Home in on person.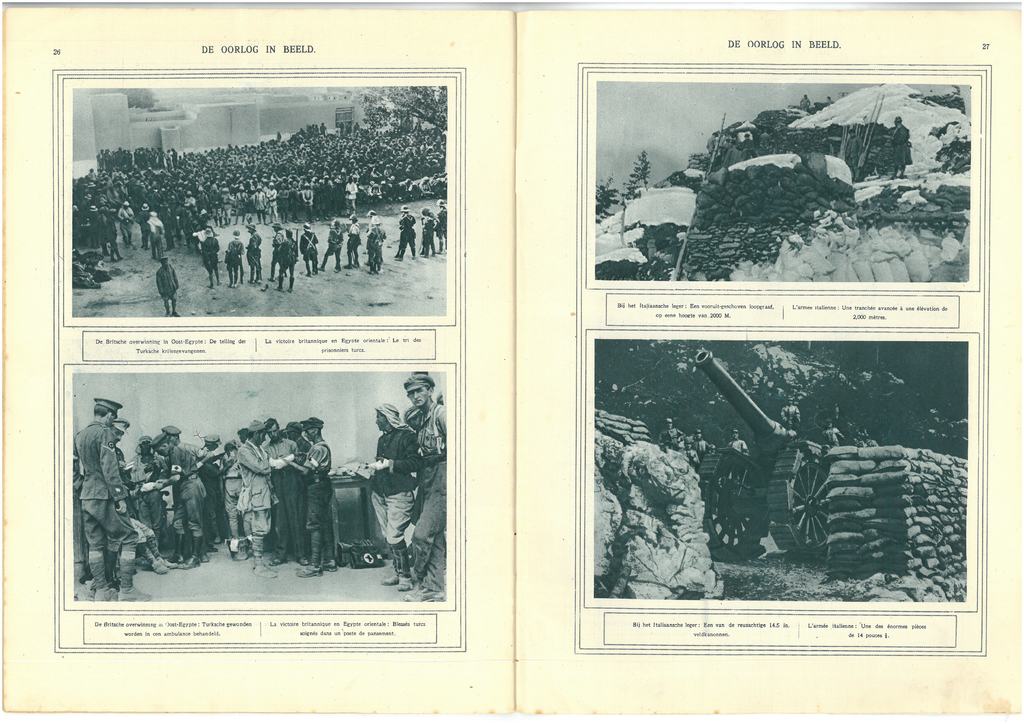
Homed in at <bbox>73, 398, 157, 607</bbox>.
